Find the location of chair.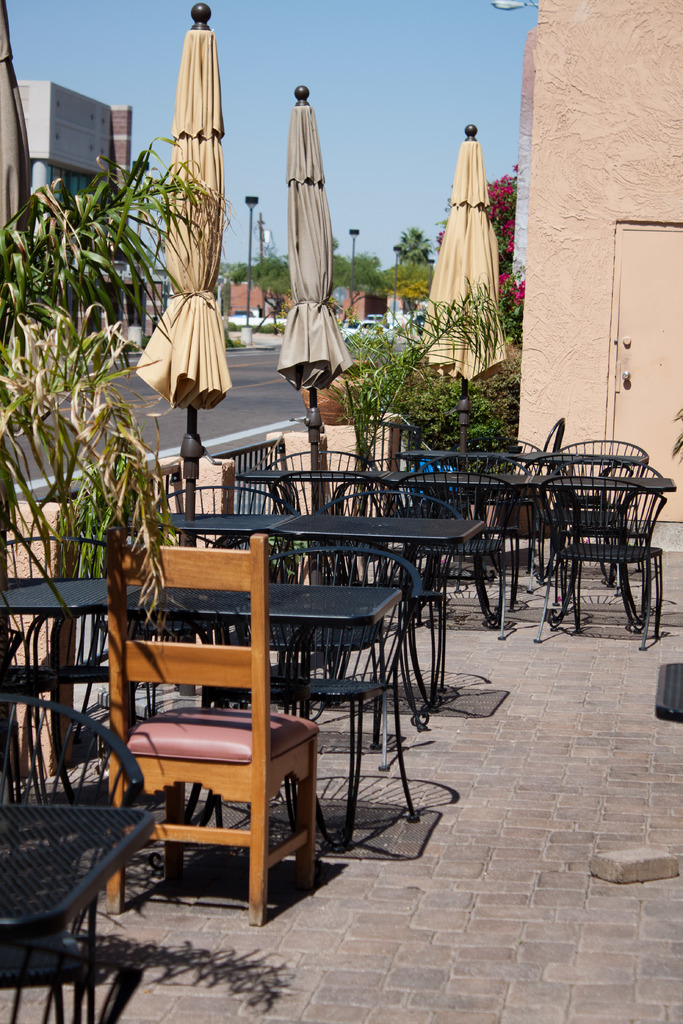
Location: (551, 431, 649, 583).
